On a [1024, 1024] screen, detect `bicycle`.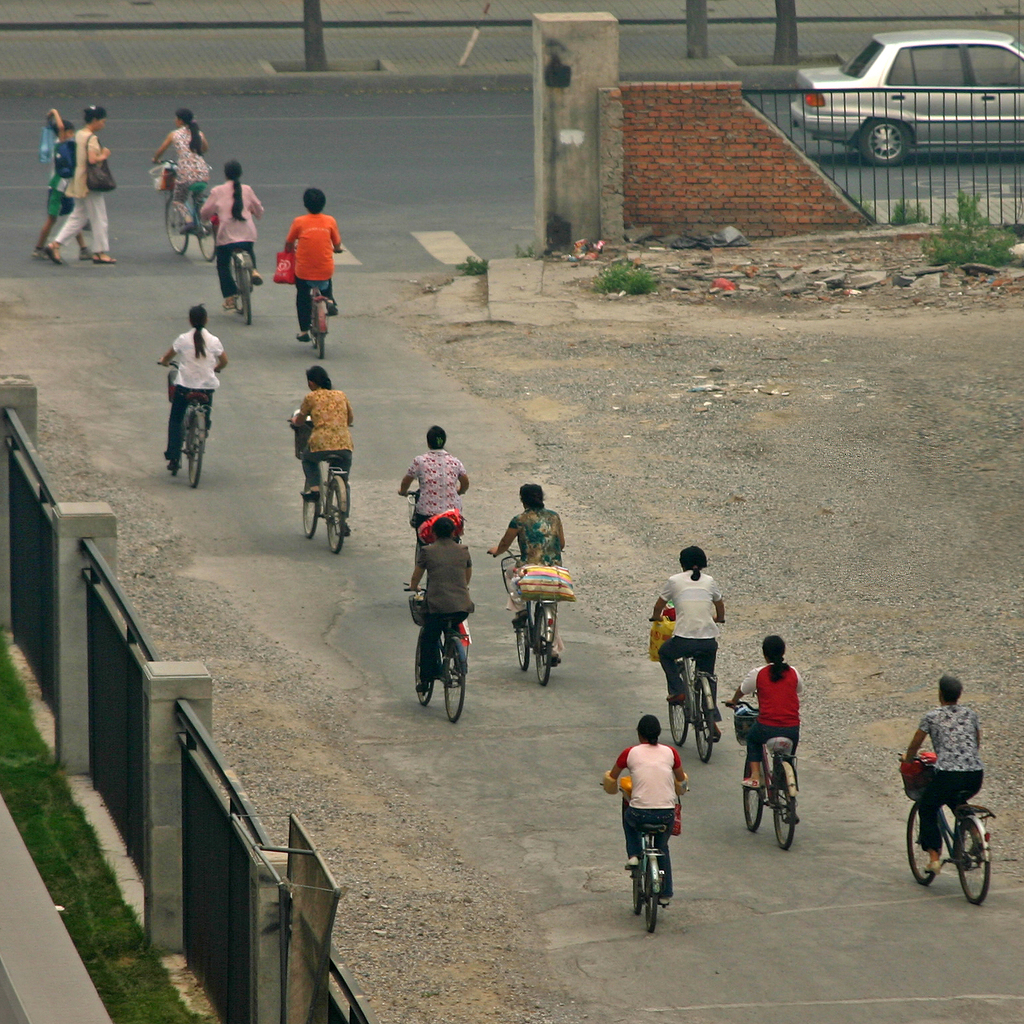
(x1=290, y1=414, x2=354, y2=557).
